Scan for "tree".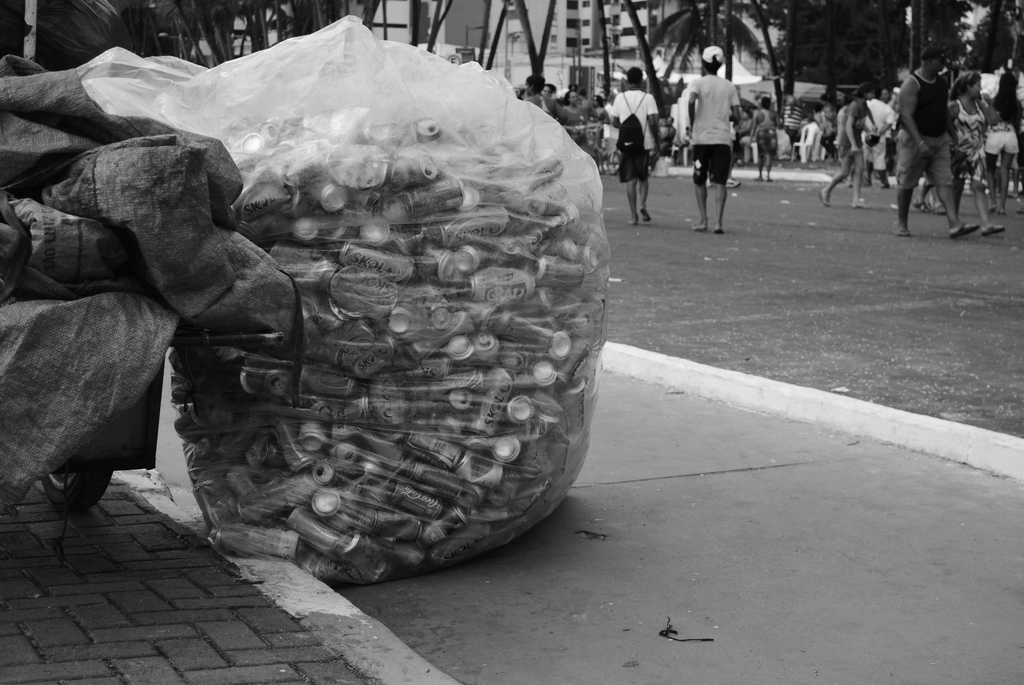
Scan result: x1=620 y1=0 x2=667 y2=113.
